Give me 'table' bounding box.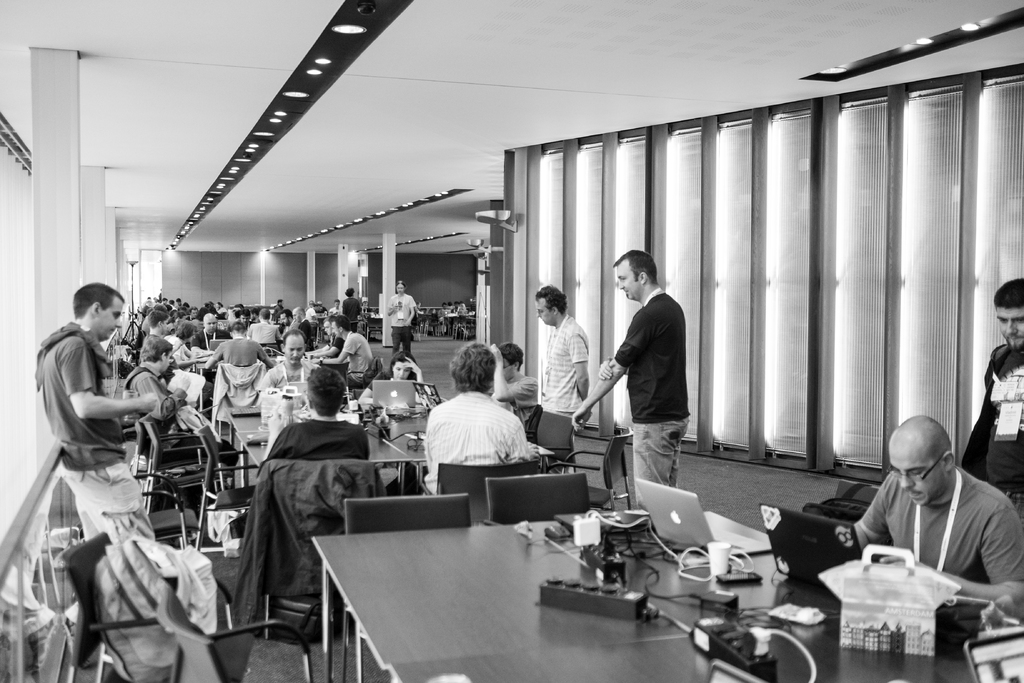
box=[818, 551, 996, 662].
